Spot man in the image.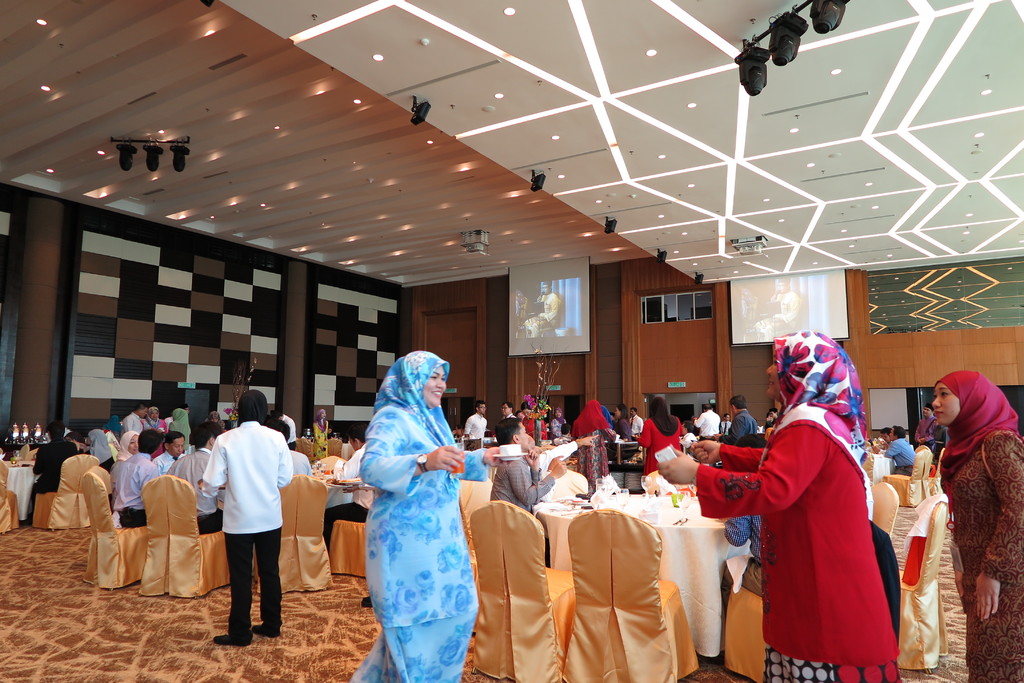
man found at <box>694,403,720,435</box>.
